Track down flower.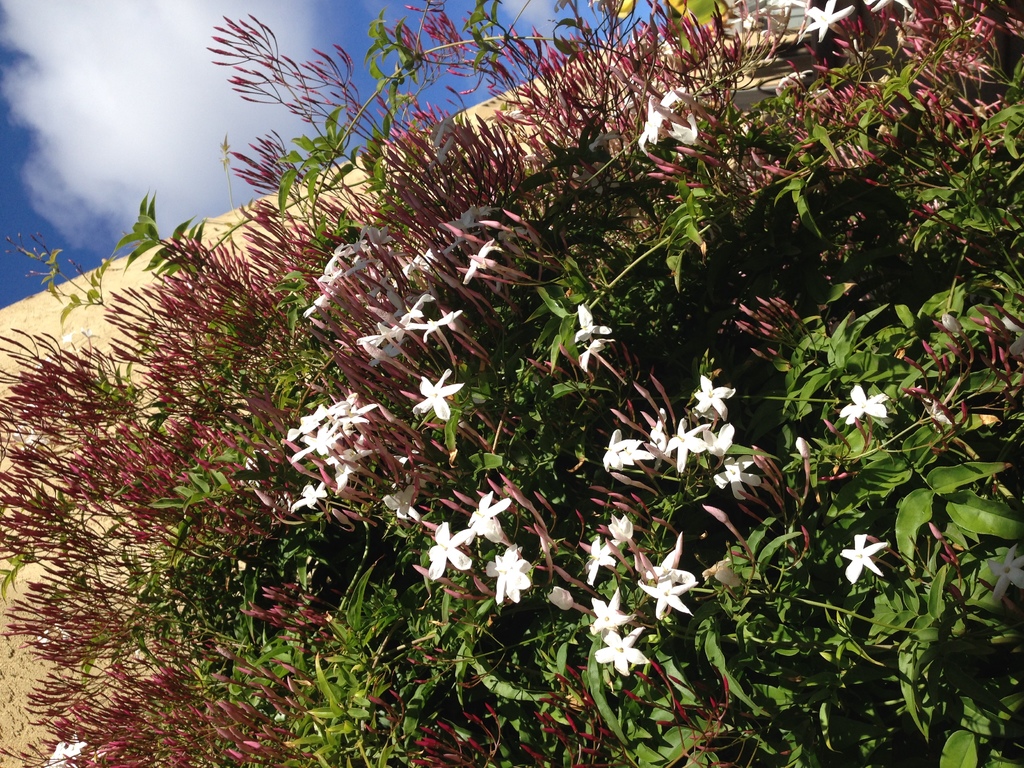
Tracked to {"left": 404, "top": 307, "right": 459, "bottom": 344}.
